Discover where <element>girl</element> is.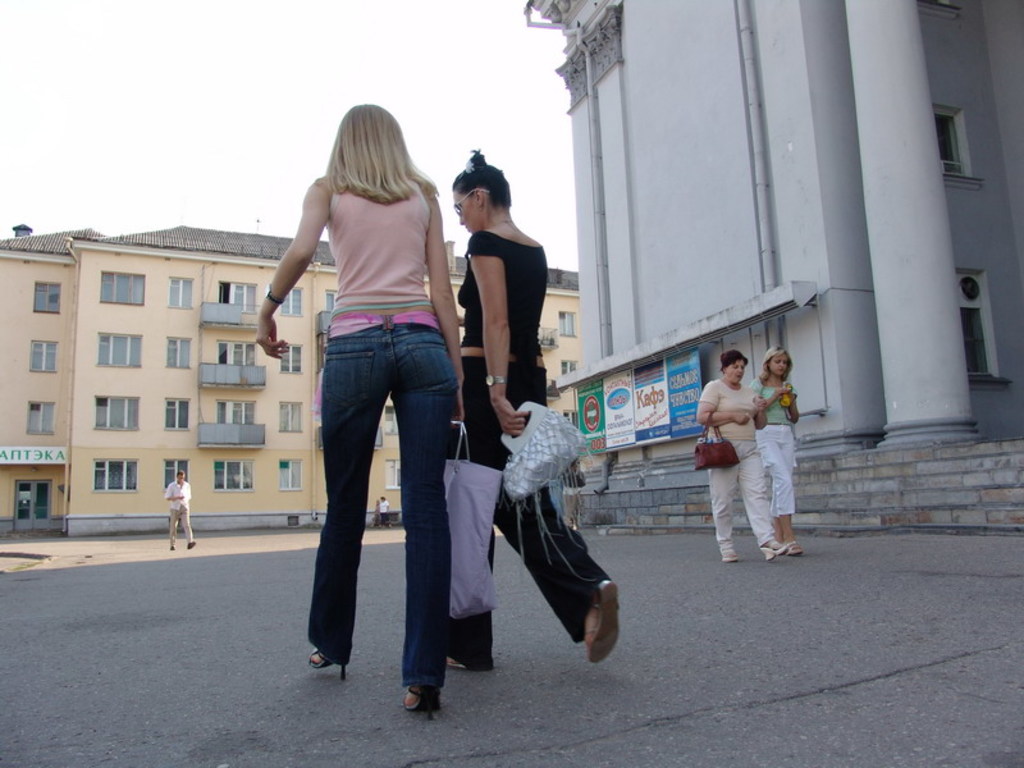
Discovered at <box>449,147,622,672</box>.
